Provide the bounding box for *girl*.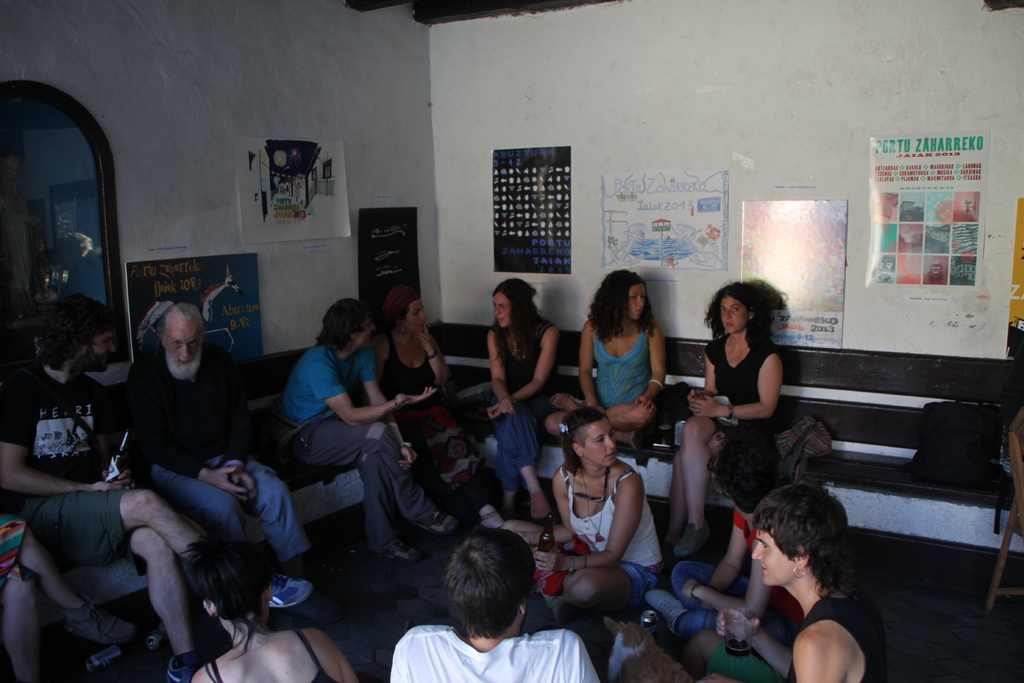
Rect(273, 301, 457, 565).
